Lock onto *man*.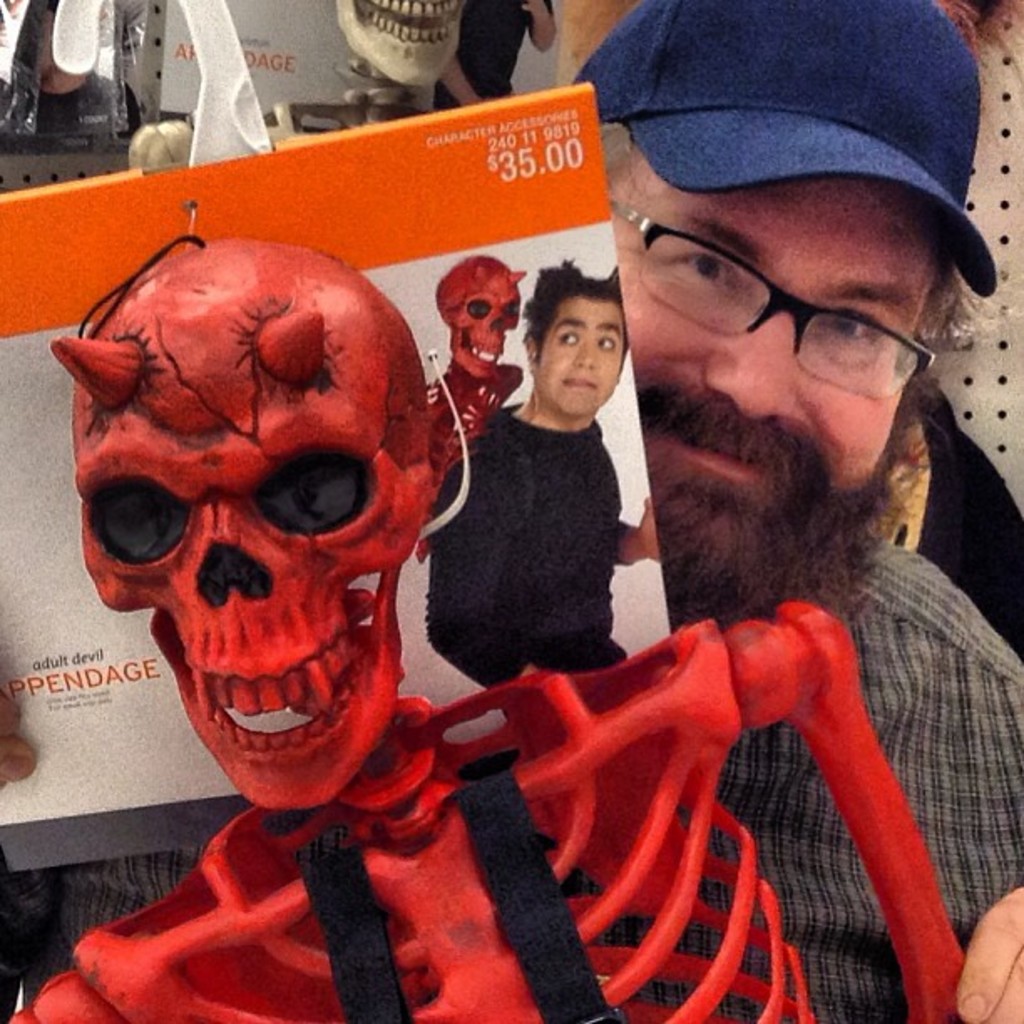
Locked: select_region(0, 0, 1022, 1022).
